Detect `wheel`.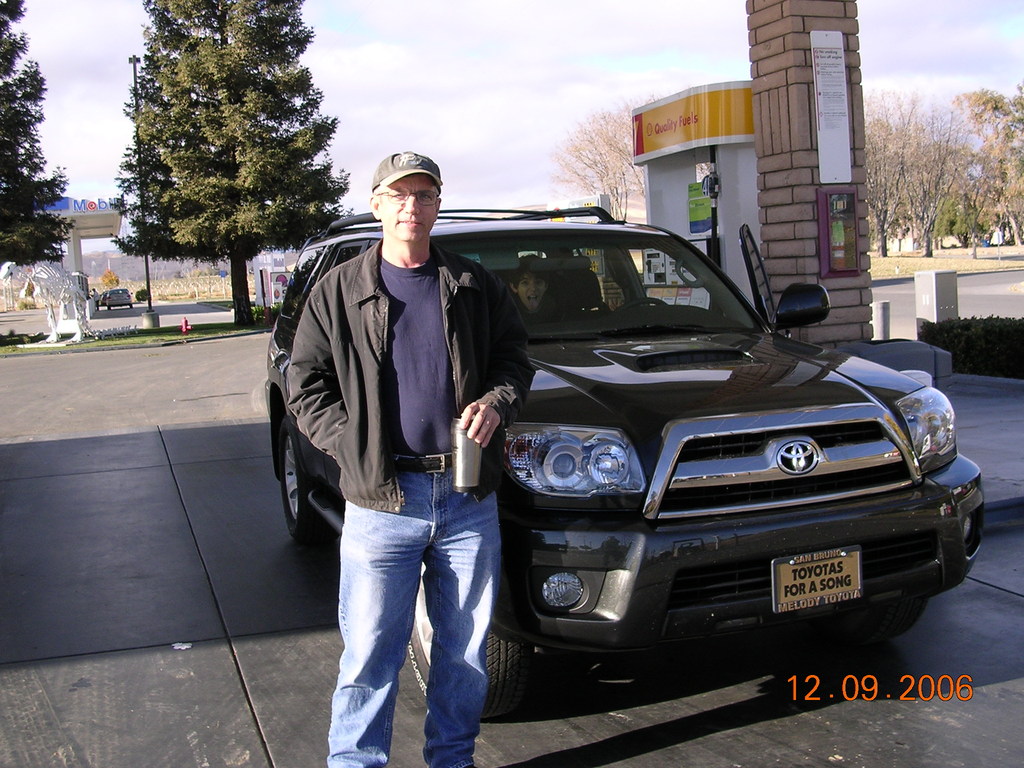
Detected at [854, 590, 936, 638].
